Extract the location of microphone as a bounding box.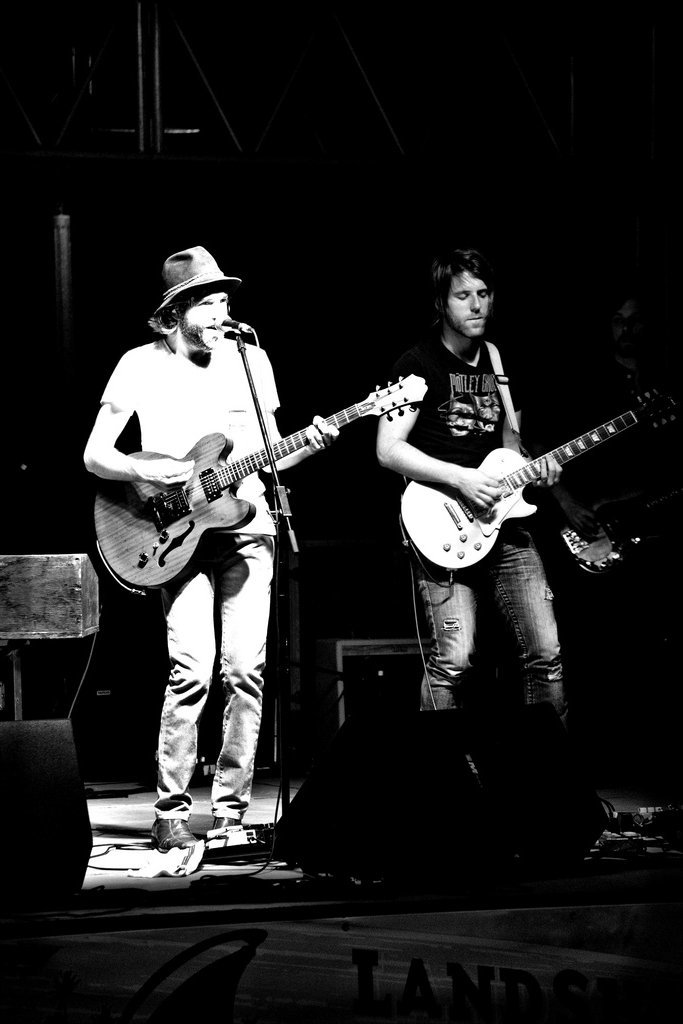
crop(210, 314, 254, 334).
